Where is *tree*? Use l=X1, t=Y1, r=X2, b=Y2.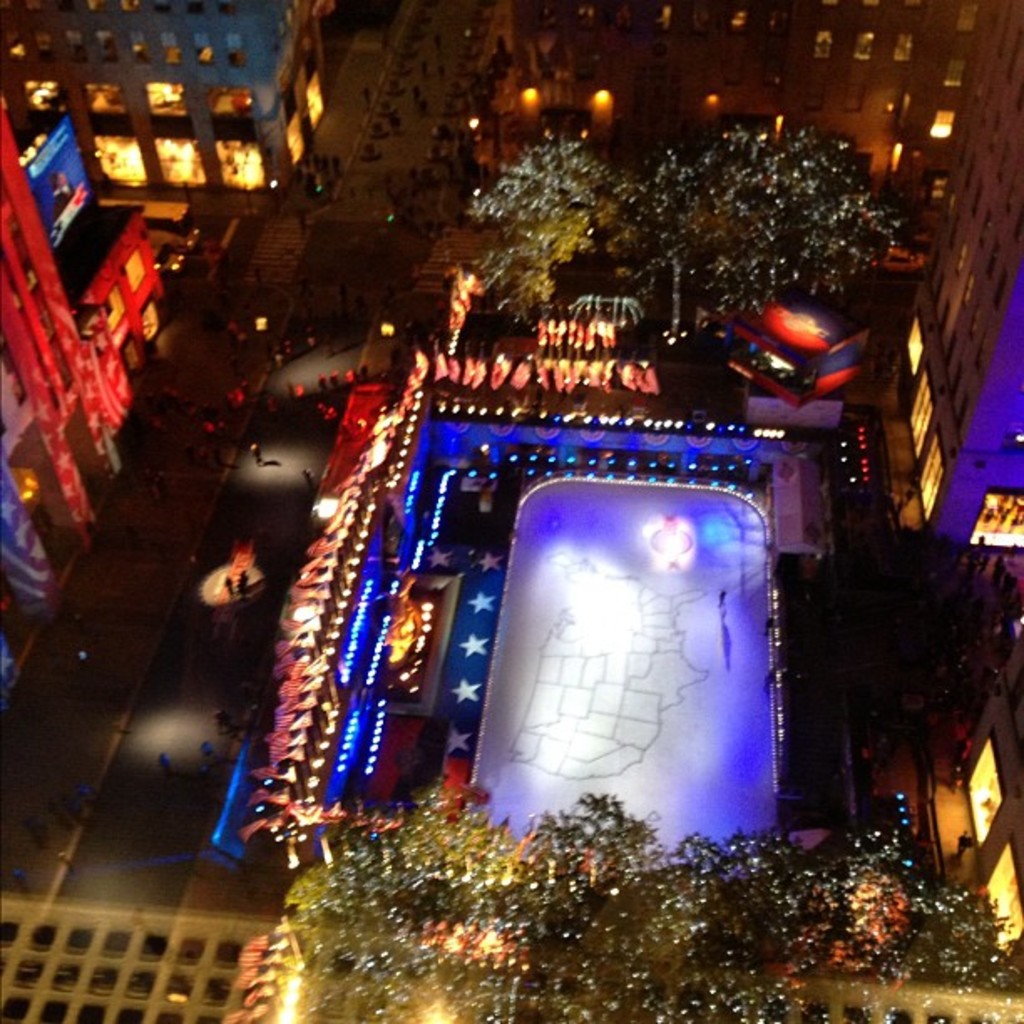
l=472, t=129, r=627, b=330.
